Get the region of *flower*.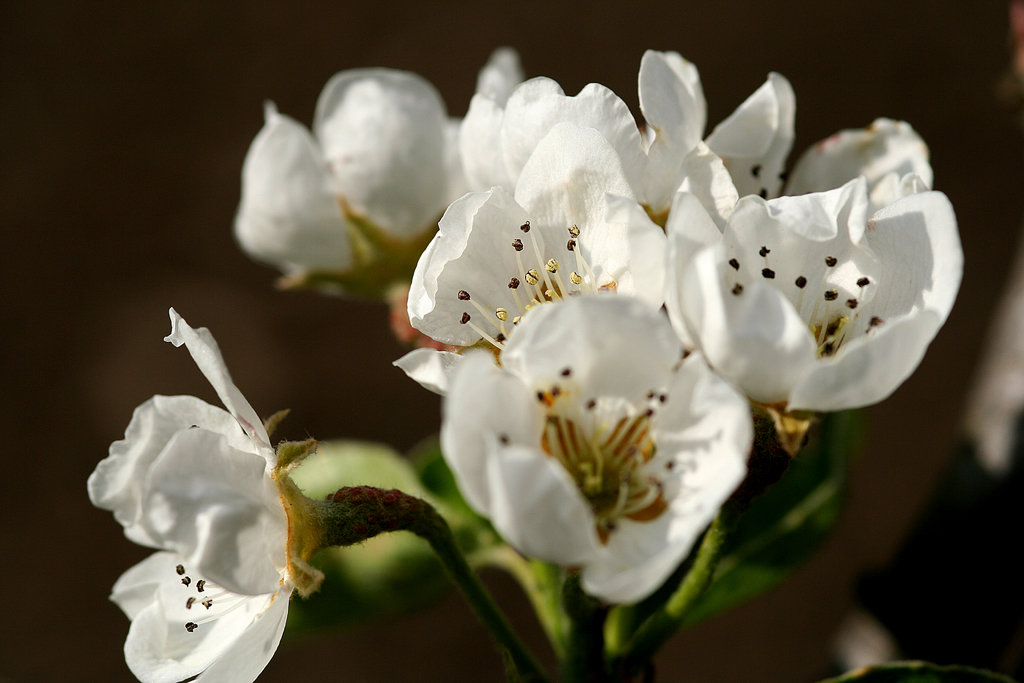
Rect(436, 293, 753, 606).
